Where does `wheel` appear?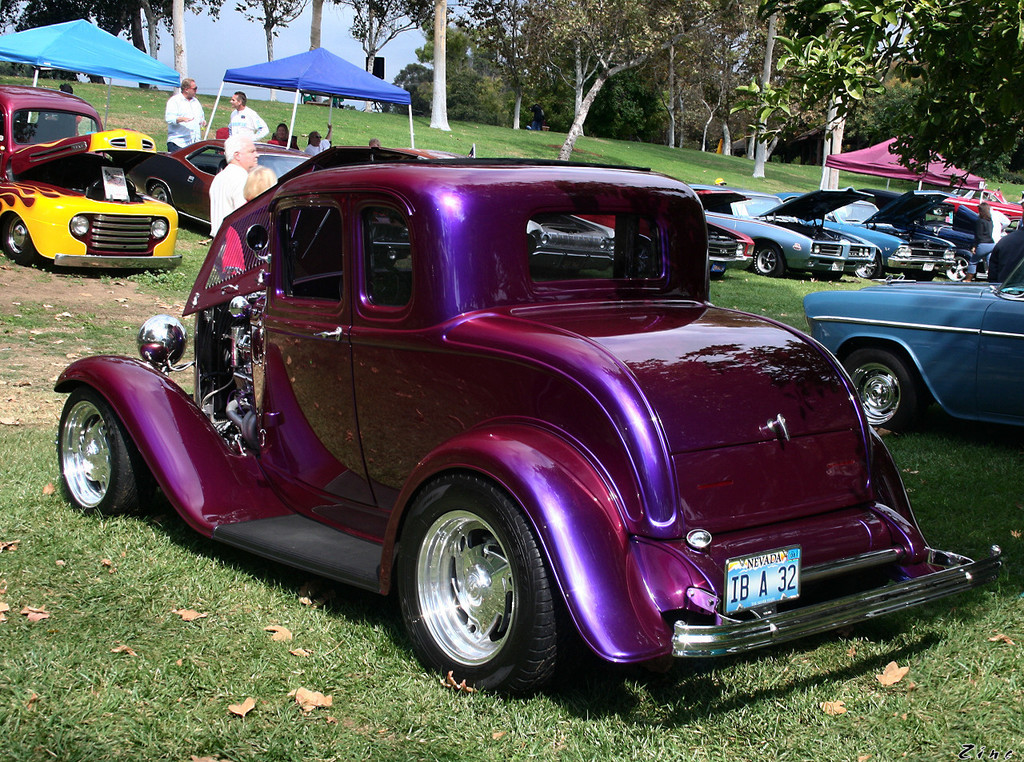
Appears at [939, 257, 969, 282].
